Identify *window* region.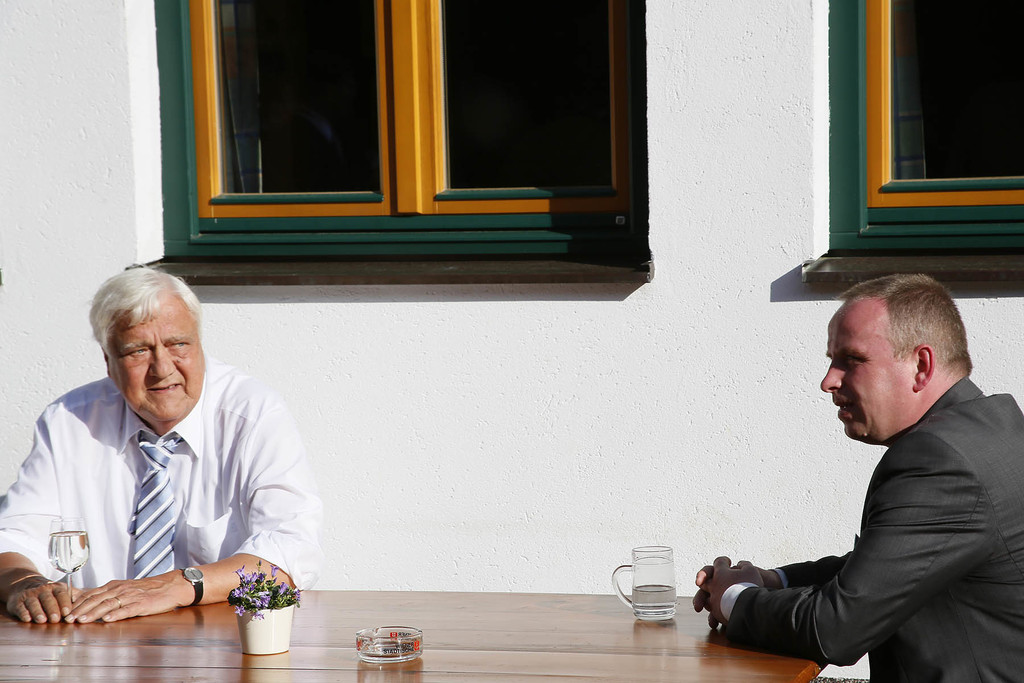
Region: bbox=(154, 0, 639, 252).
